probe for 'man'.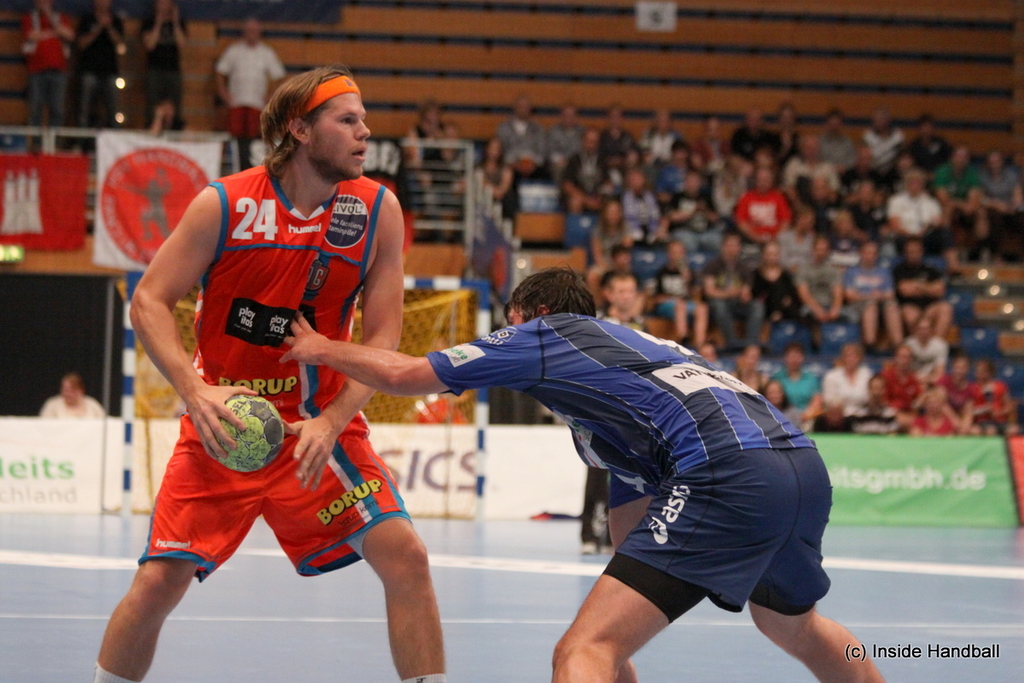
Probe result: bbox=[218, 15, 284, 142].
